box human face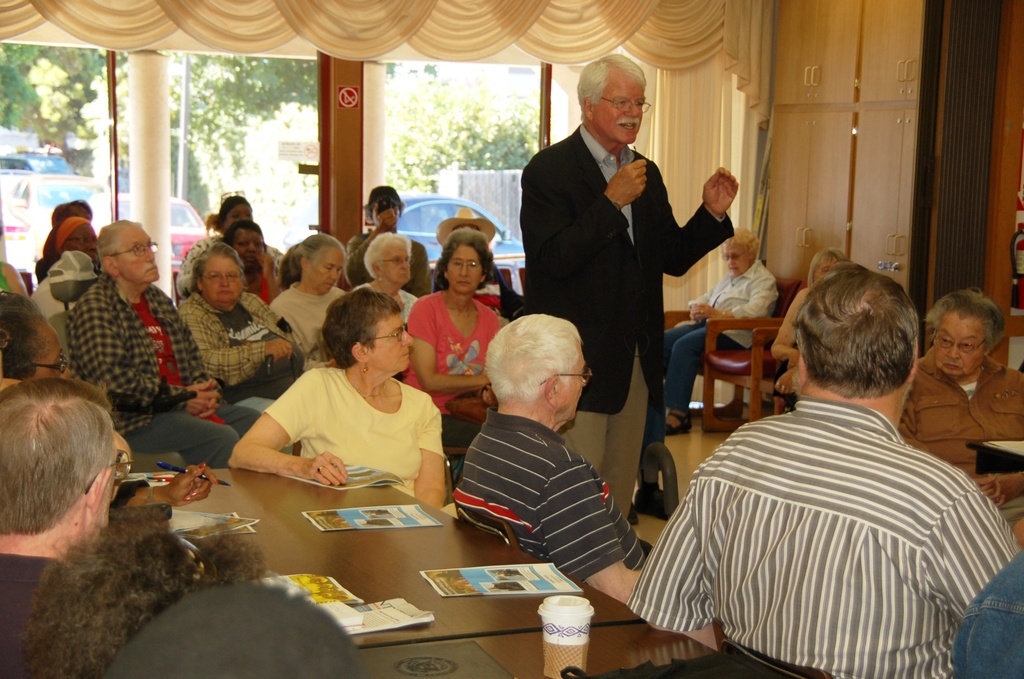
(x1=721, y1=239, x2=751, y2=279)
